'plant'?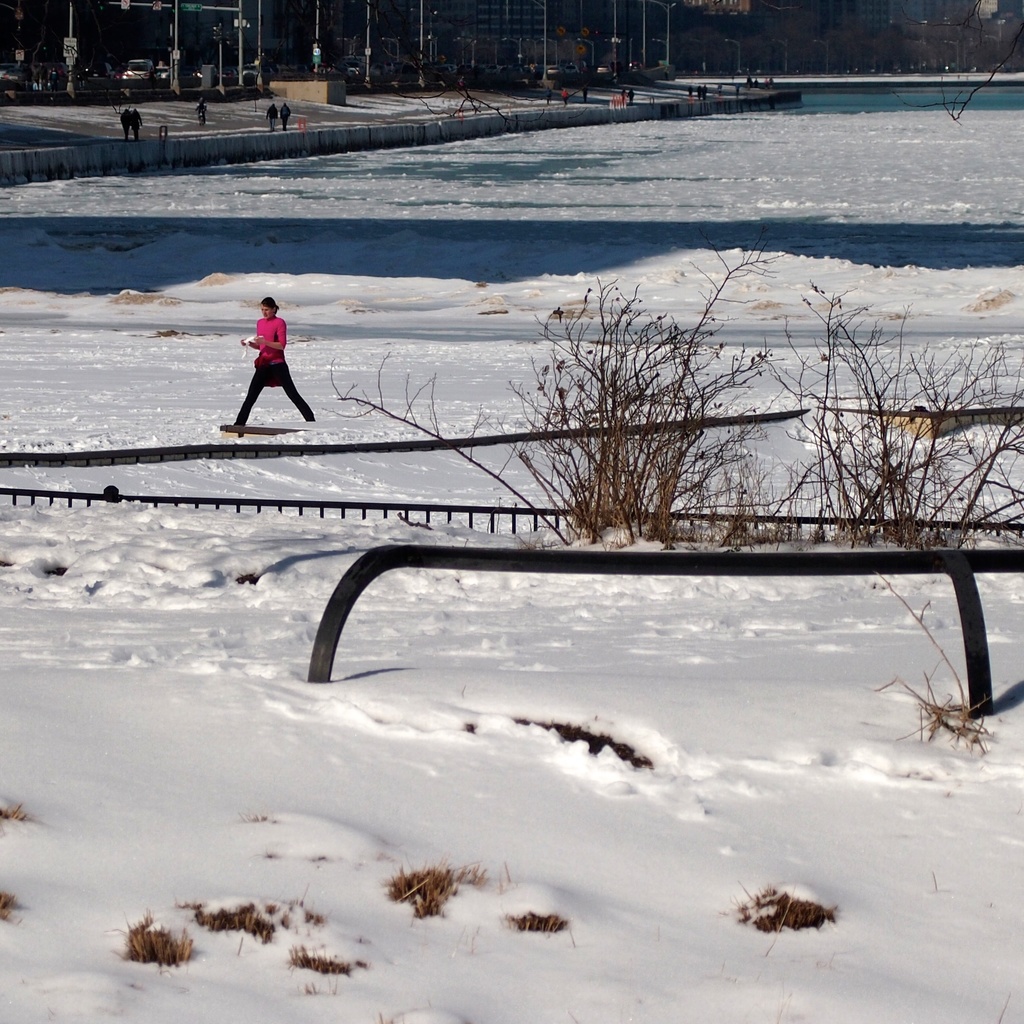
[x1=727, y1=876, x2=846, y2=939]
